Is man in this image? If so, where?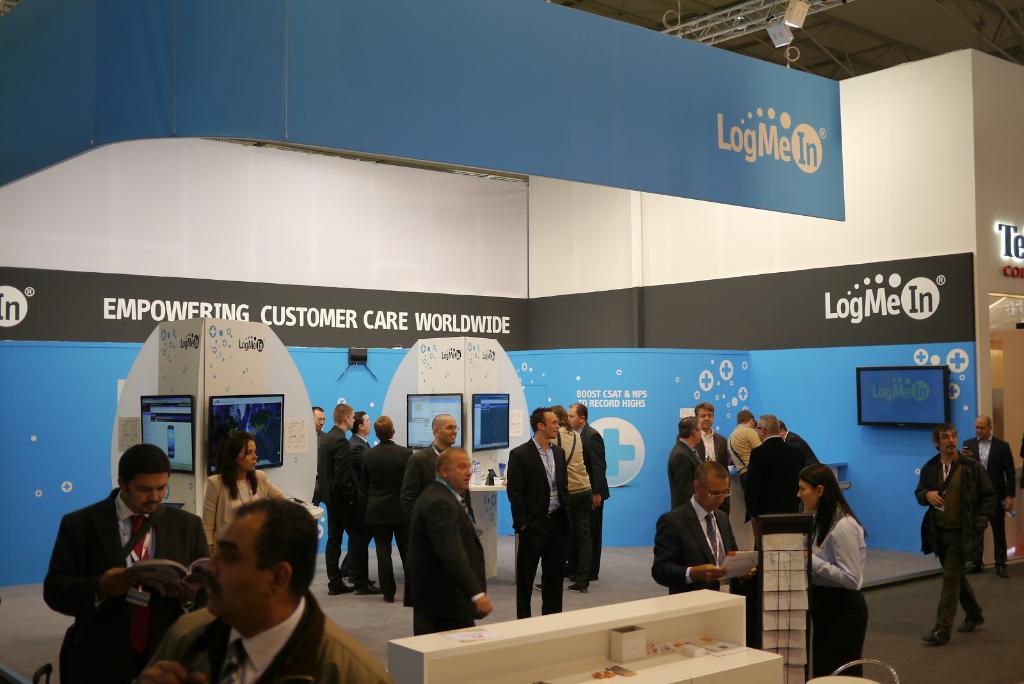
Yes, at 45, 443, 209, 683.
